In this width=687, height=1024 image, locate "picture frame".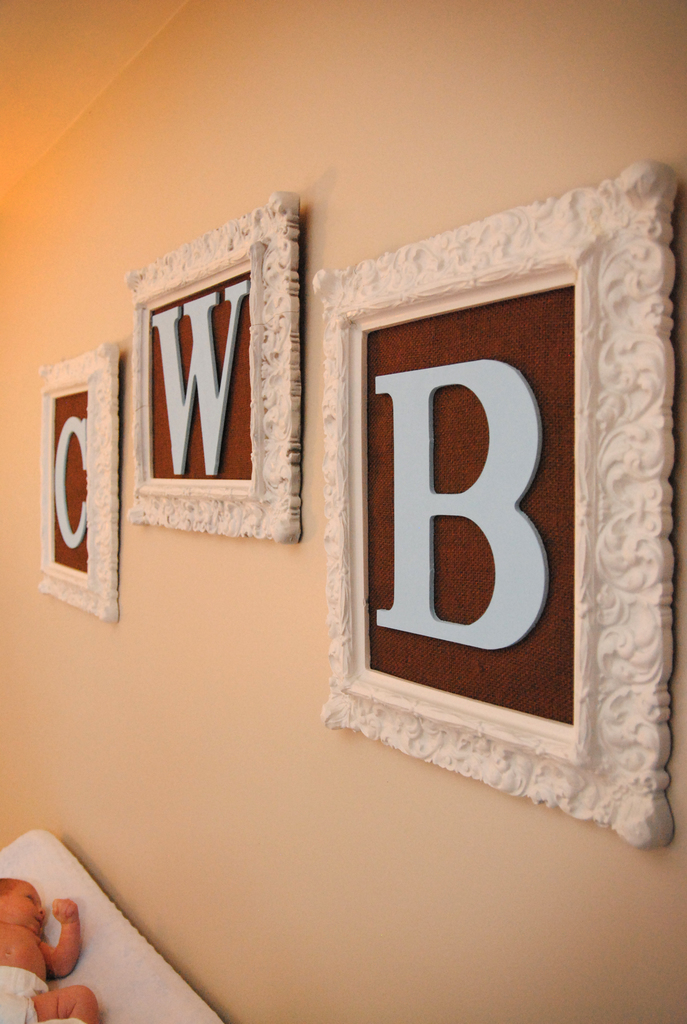
Bounding box: bbox=(24, 328, 137, 631).
